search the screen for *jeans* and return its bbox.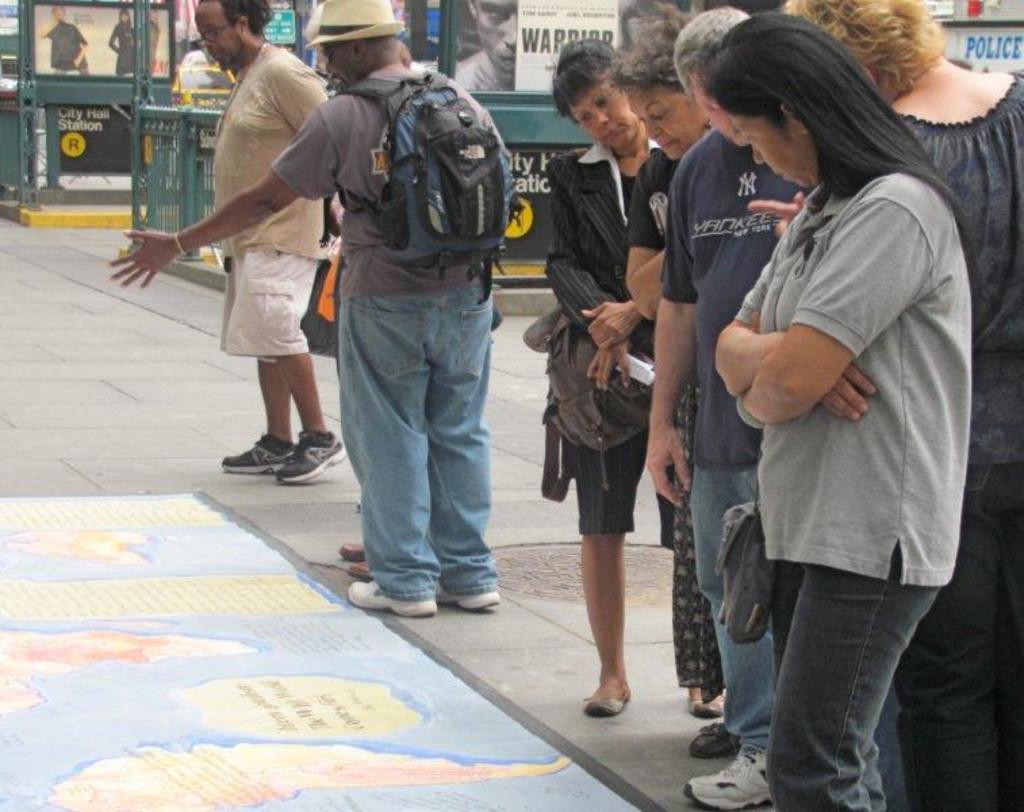
Found: 897 463 1023 811.
